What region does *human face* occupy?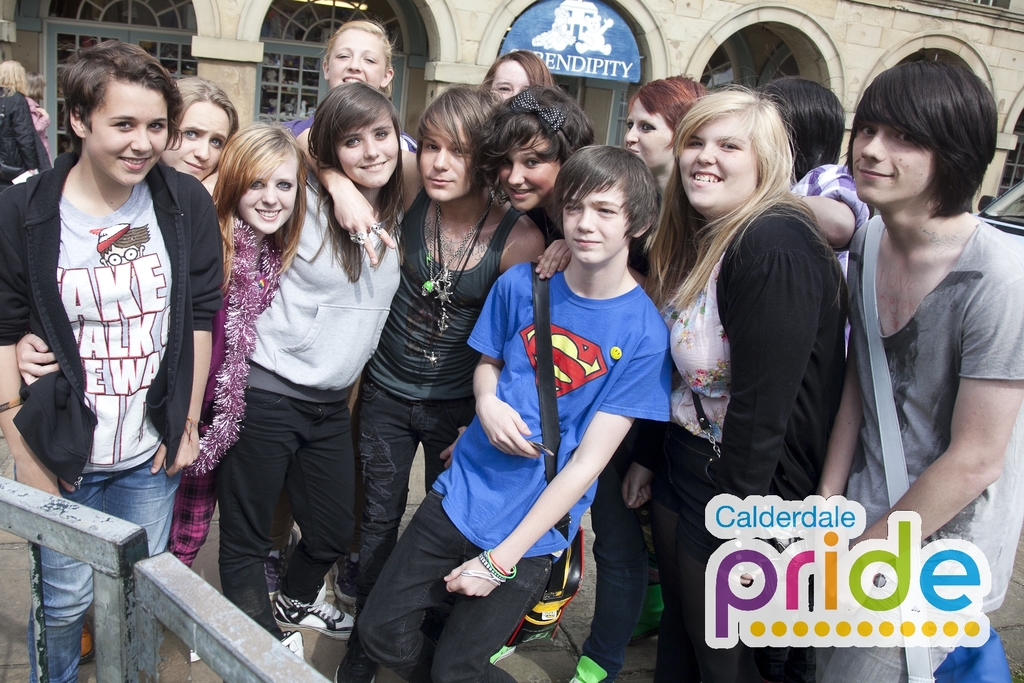
(333,35,387,86).
